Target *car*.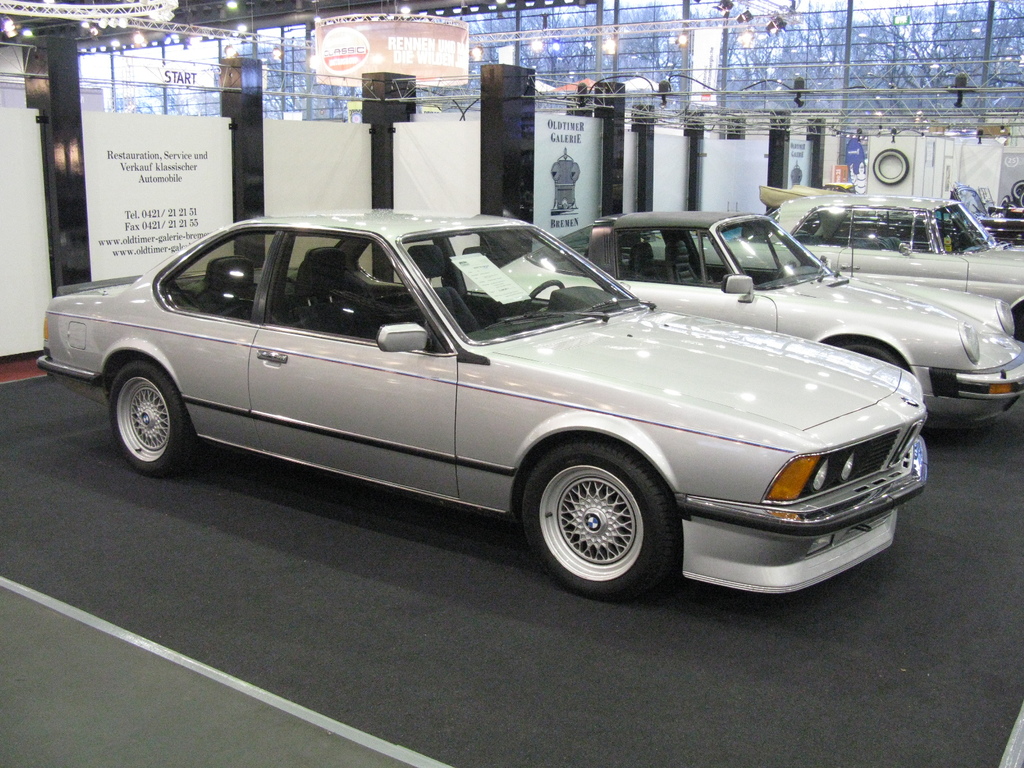
Target region: left=29, top=204, right=925, bottom=601.
